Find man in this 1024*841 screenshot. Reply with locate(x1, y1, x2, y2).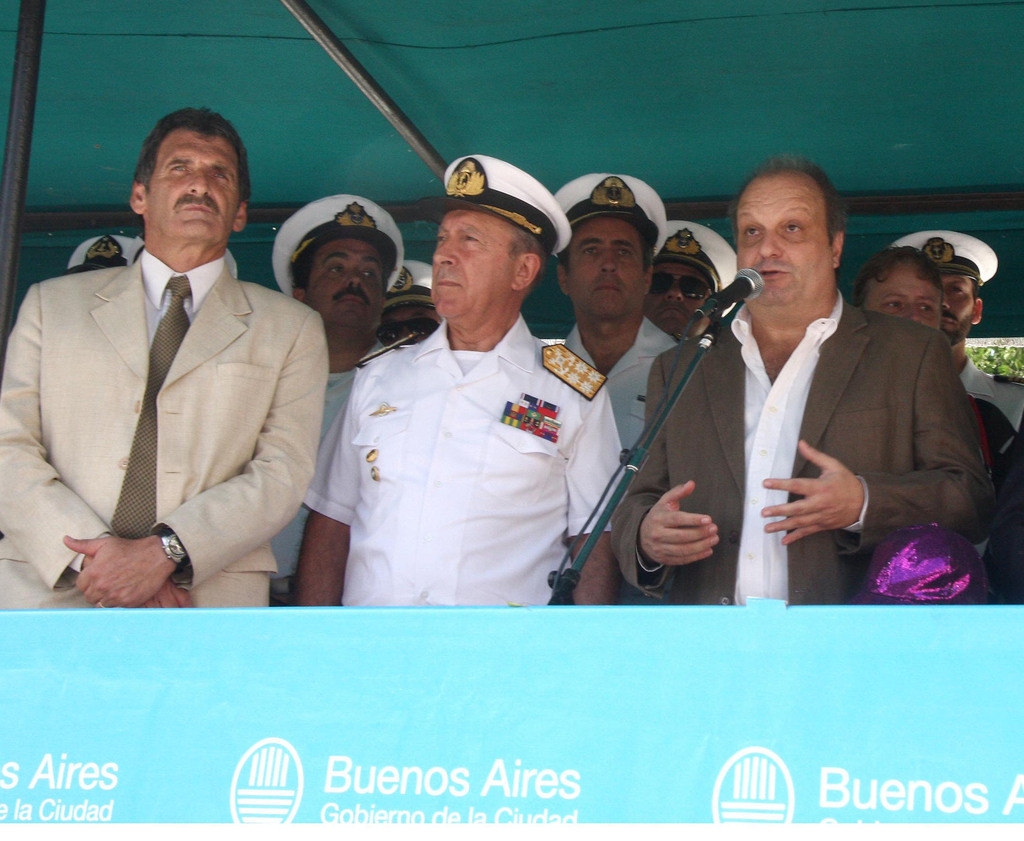
locate(378, 260, 445, 351).
